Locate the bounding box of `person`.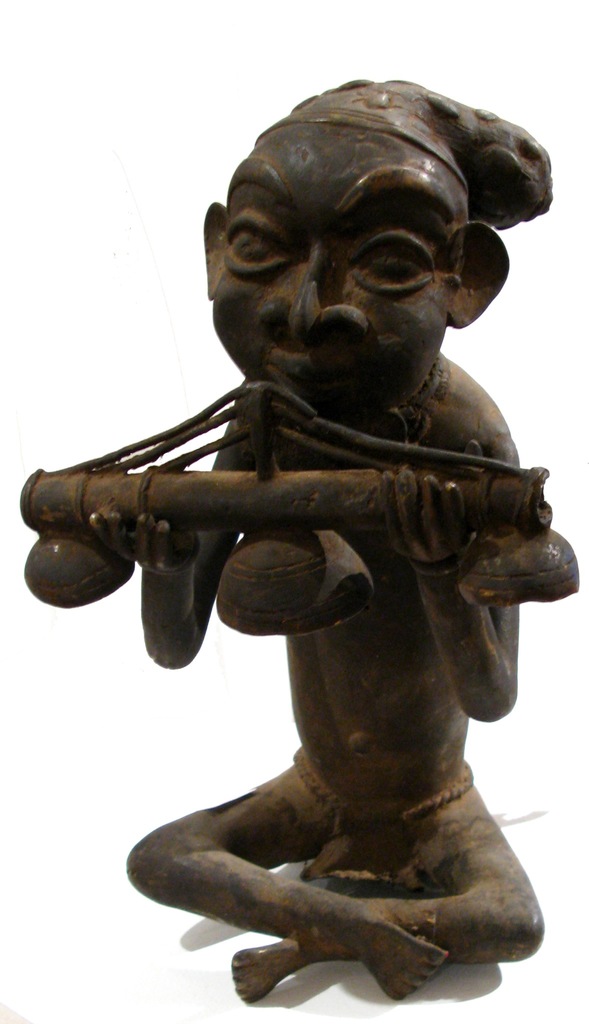
Bounding box: 57,92,581,1005.
